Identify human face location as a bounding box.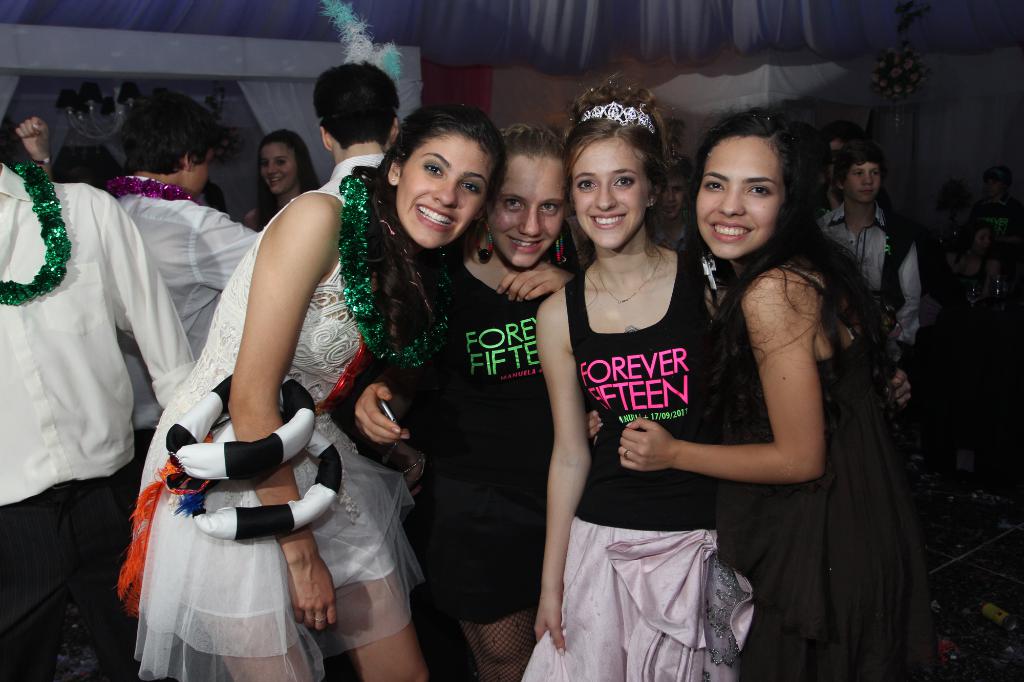
x1=828, y1=138, x2=846, y2=177.
